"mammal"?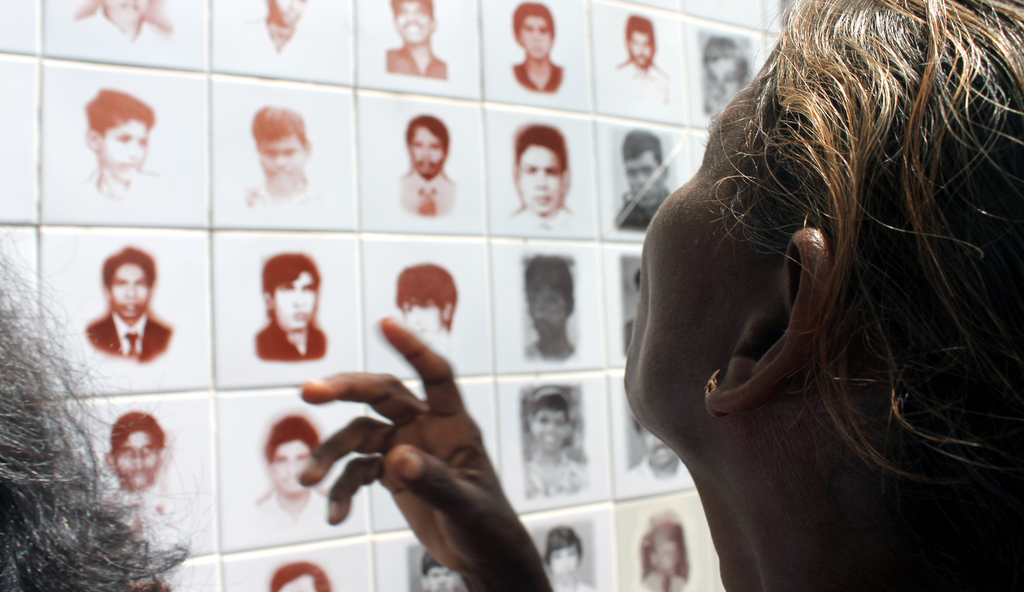
region(636, 513, 689, 590)
